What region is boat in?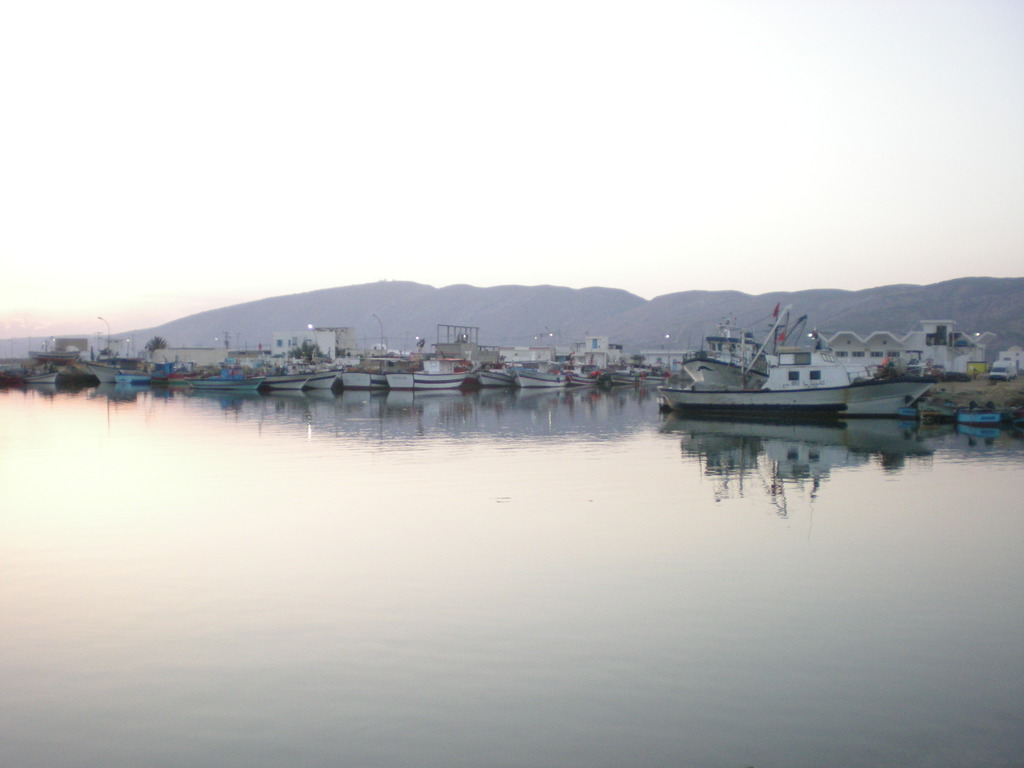
x1=19, y1=369, x2=58, y2=385.
